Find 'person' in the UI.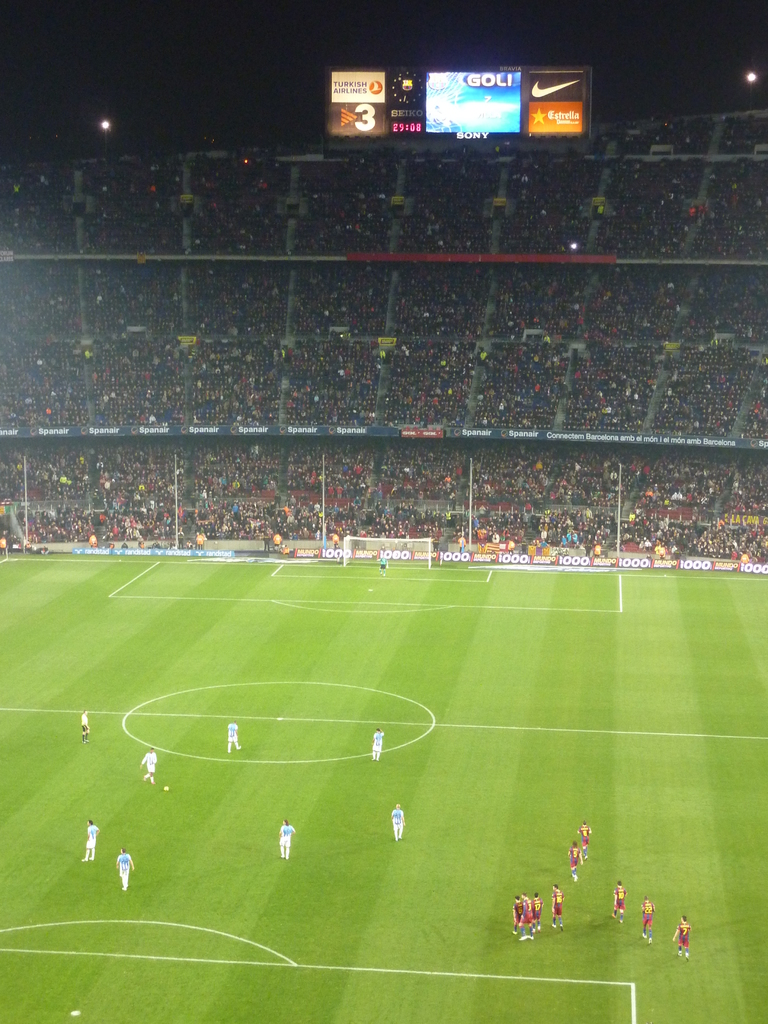
UI element at x1=575 y1=820 x2=592 y2=860.
